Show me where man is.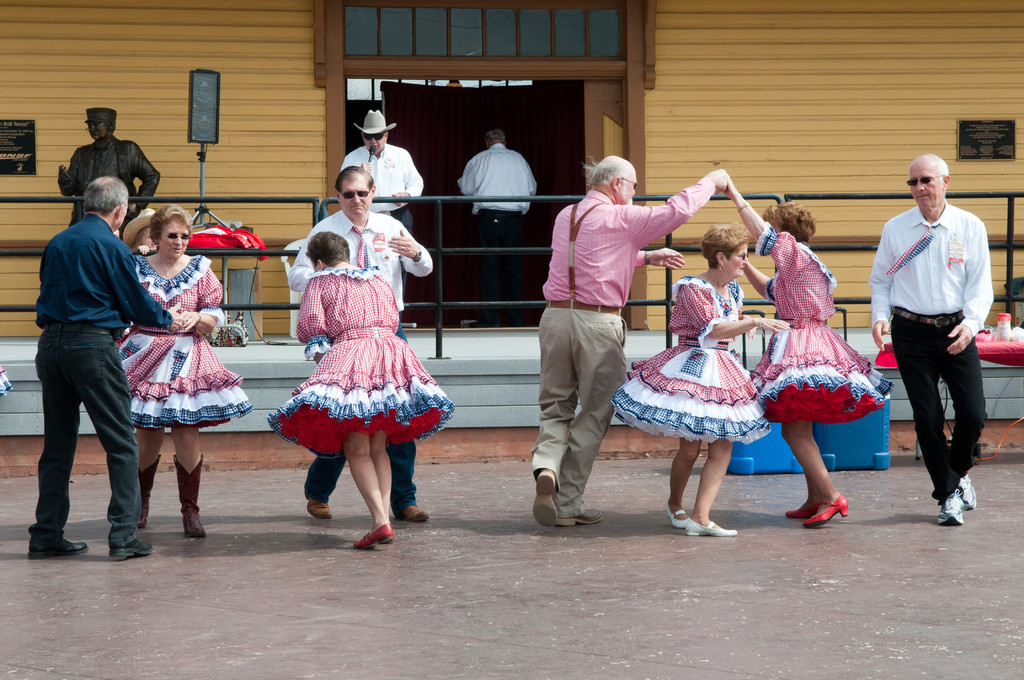
man is at 51, 107, 164, 248.
